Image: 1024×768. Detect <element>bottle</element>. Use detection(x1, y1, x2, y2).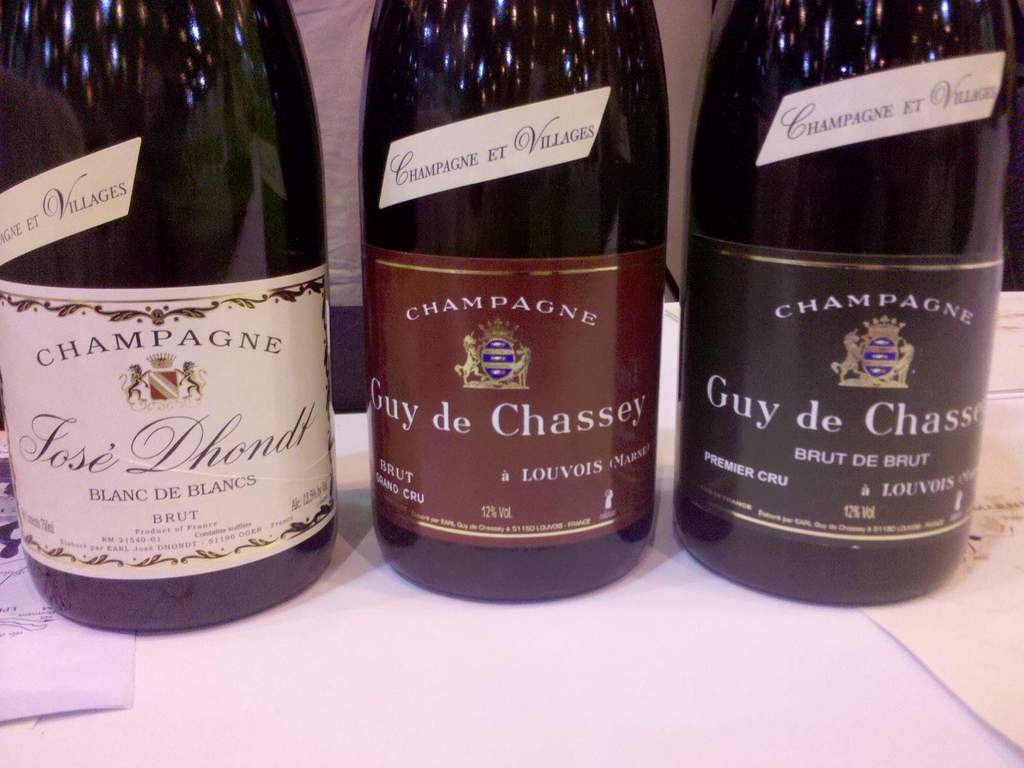
detection(360, 0, 667, 605).
